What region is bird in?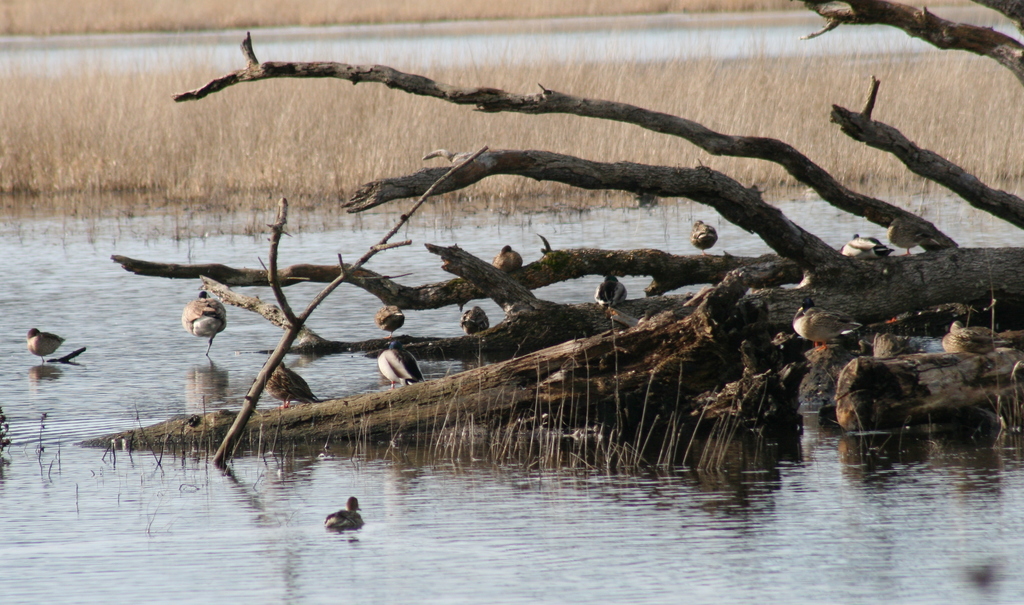
x1=842 y1=236 x2=890 y2=261.
